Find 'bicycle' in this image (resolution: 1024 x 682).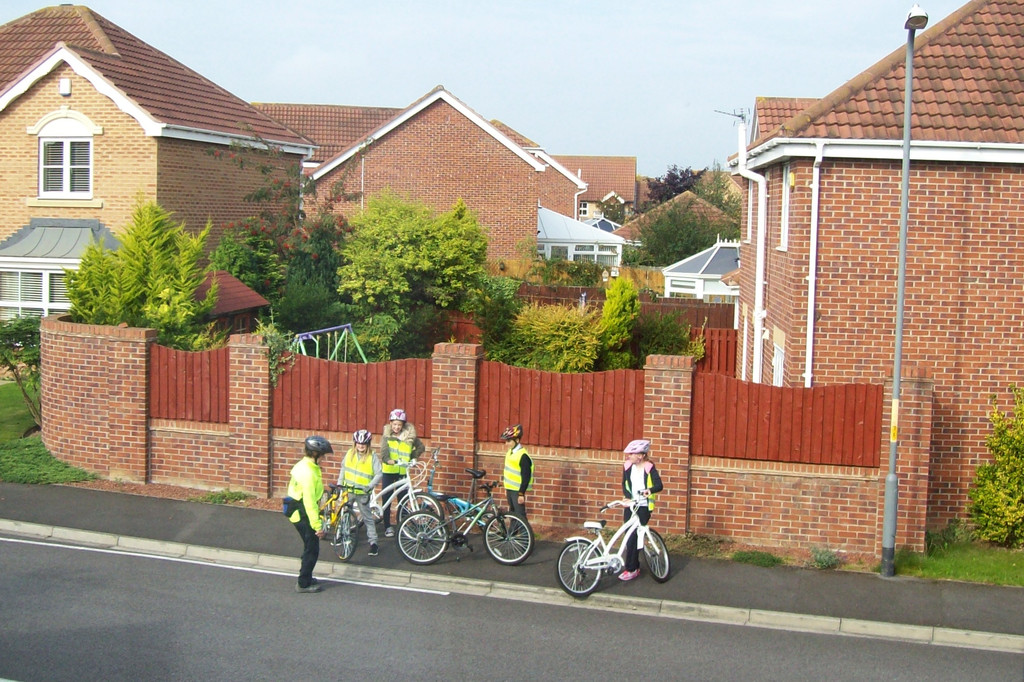
{"x1": 408, "y1": 445, "x2": 506, "y2": 541}.
